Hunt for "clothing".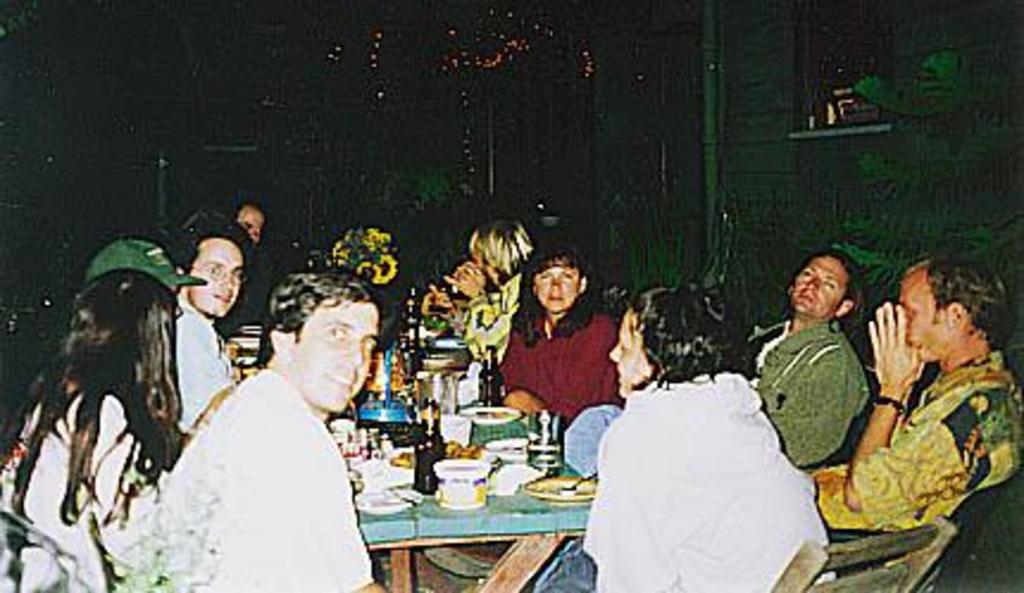
Hunted down at rect(164, 283, 255, 433).
